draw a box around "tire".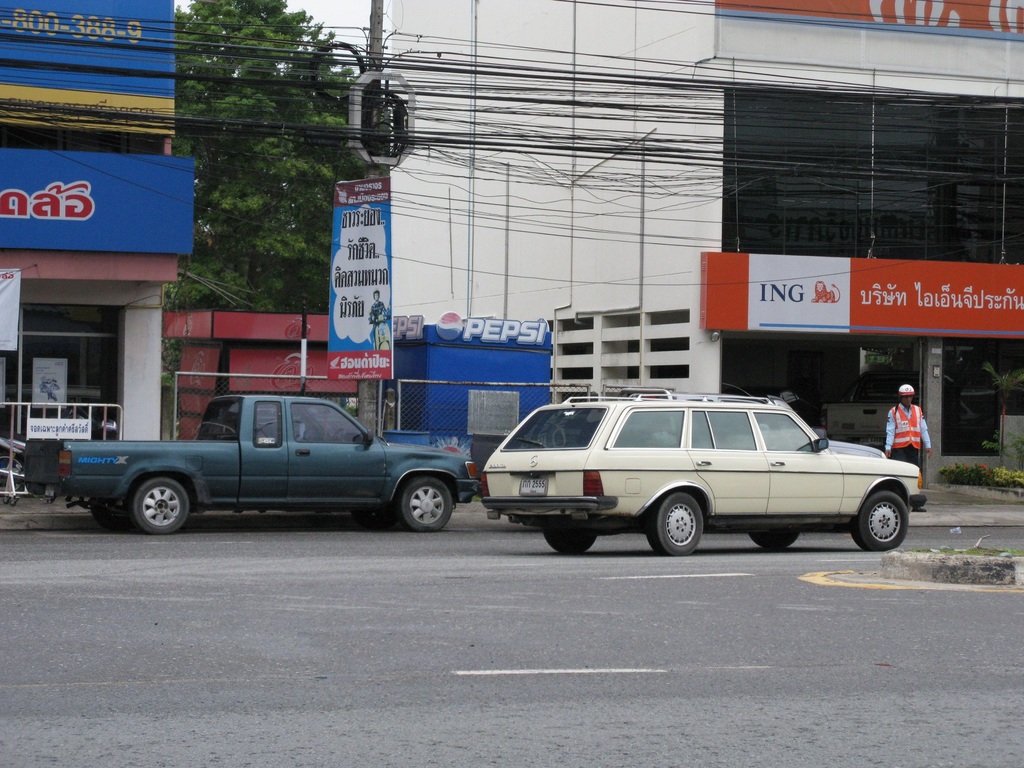
BBox(90, 503, 127, 532).
